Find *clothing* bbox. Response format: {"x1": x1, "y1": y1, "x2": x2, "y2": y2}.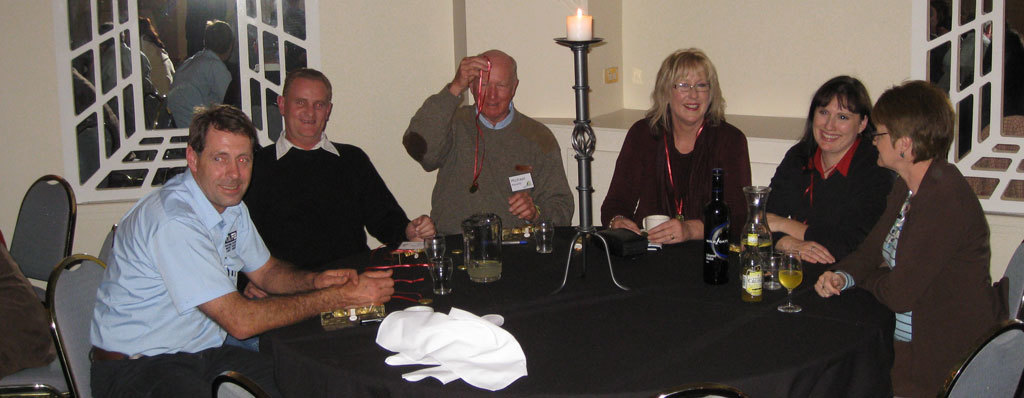
{"x1": 239, "y1": 125, "x2": 413, "y2": 266}.
